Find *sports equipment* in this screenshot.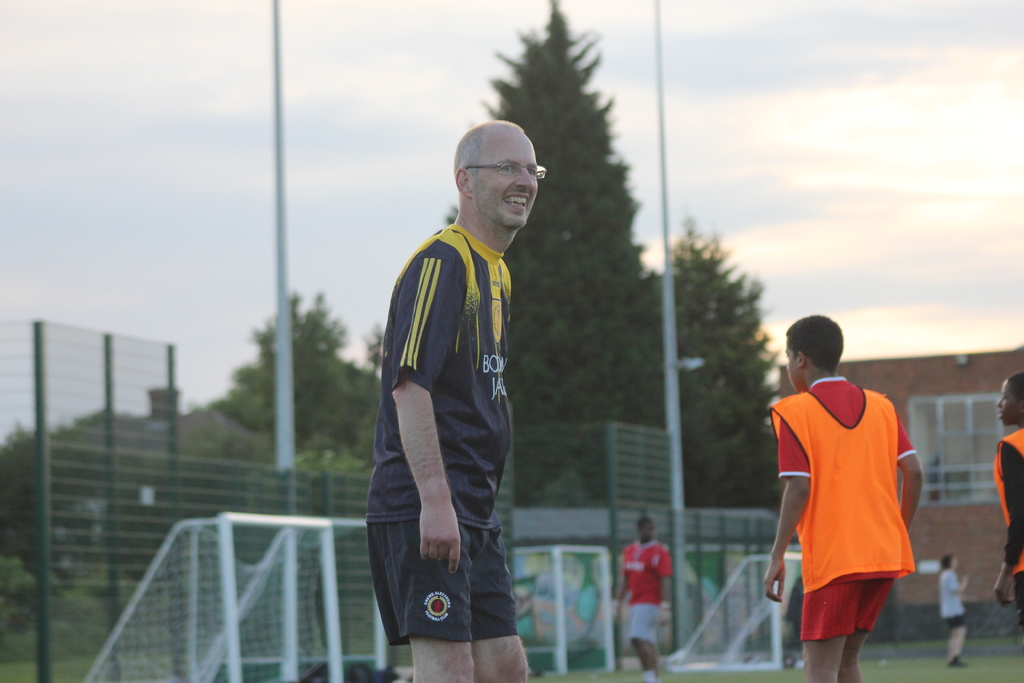
The bounding box for *sports equipment* is [x1=945, y1=653, x2=970, y2=666].
